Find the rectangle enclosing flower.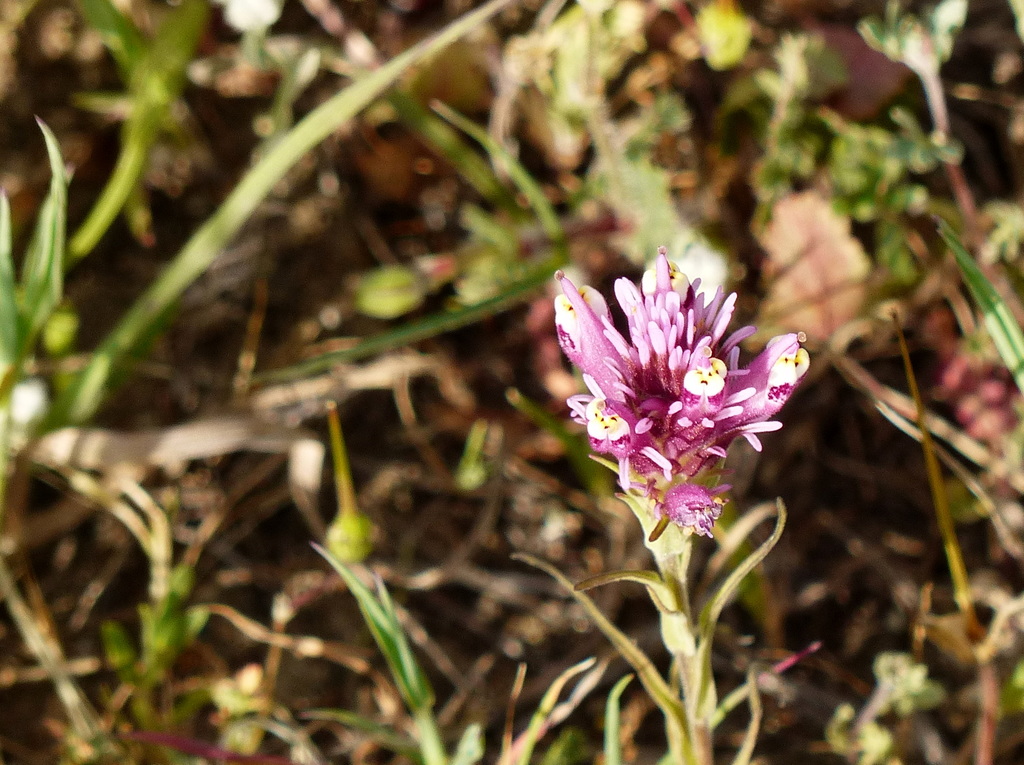
x1=545, y1=236, x2=817, y2=542.
